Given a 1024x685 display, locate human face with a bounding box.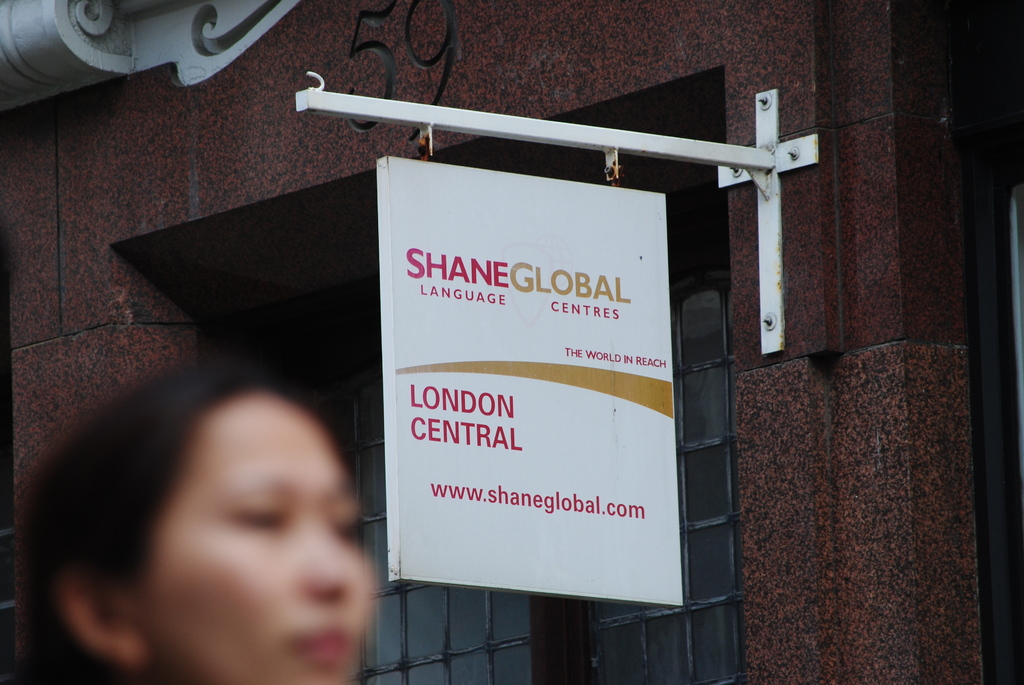
Located: 137 391 376 684.
